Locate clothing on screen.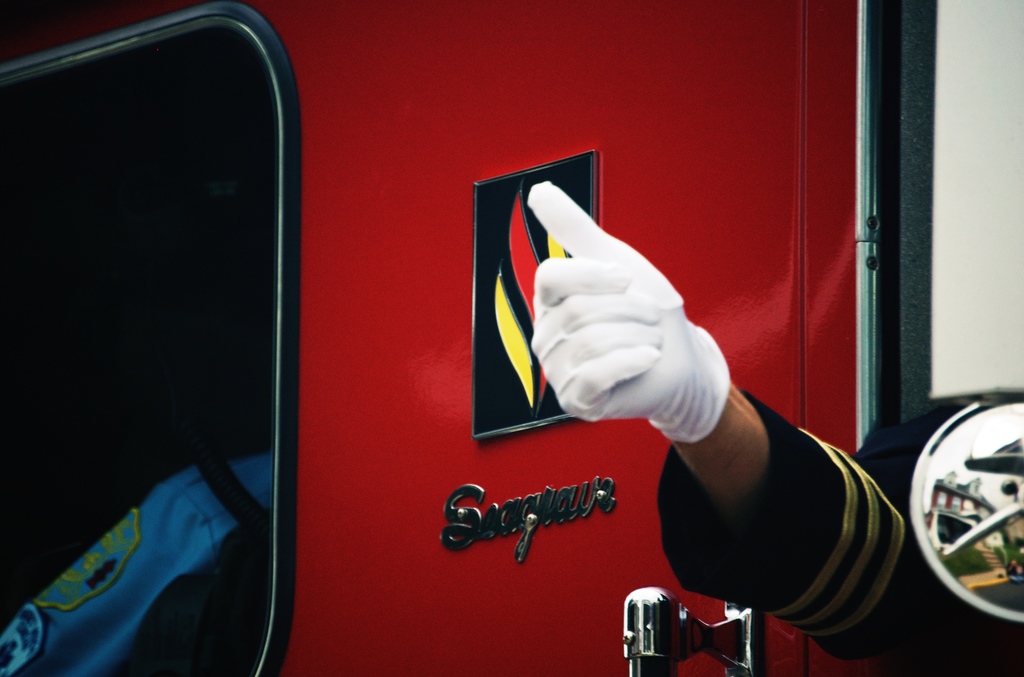
On screen at <bbox>667, 384, 1023, 669</bbox>.
